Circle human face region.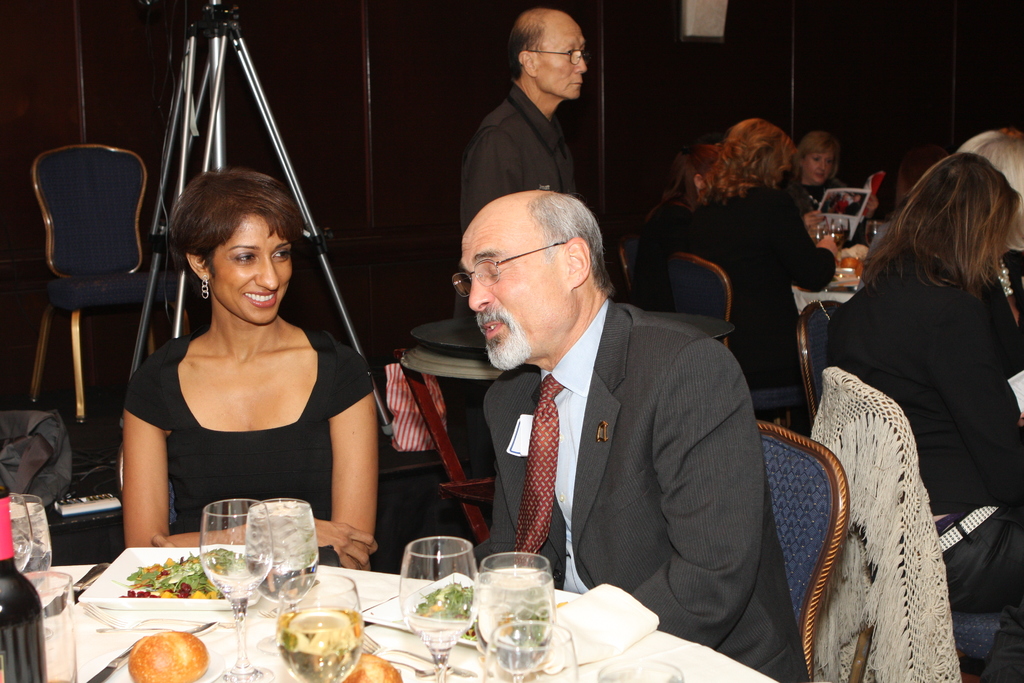
Region: <region>805, 149, 830, 187</region>.
